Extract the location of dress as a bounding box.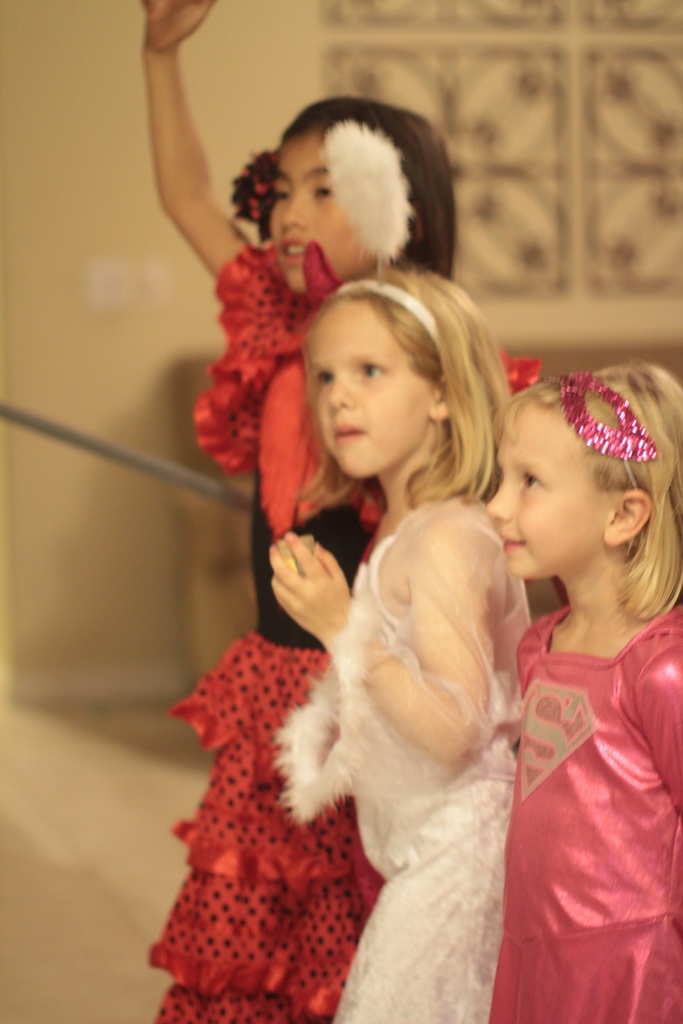
111,259,559,1023.
